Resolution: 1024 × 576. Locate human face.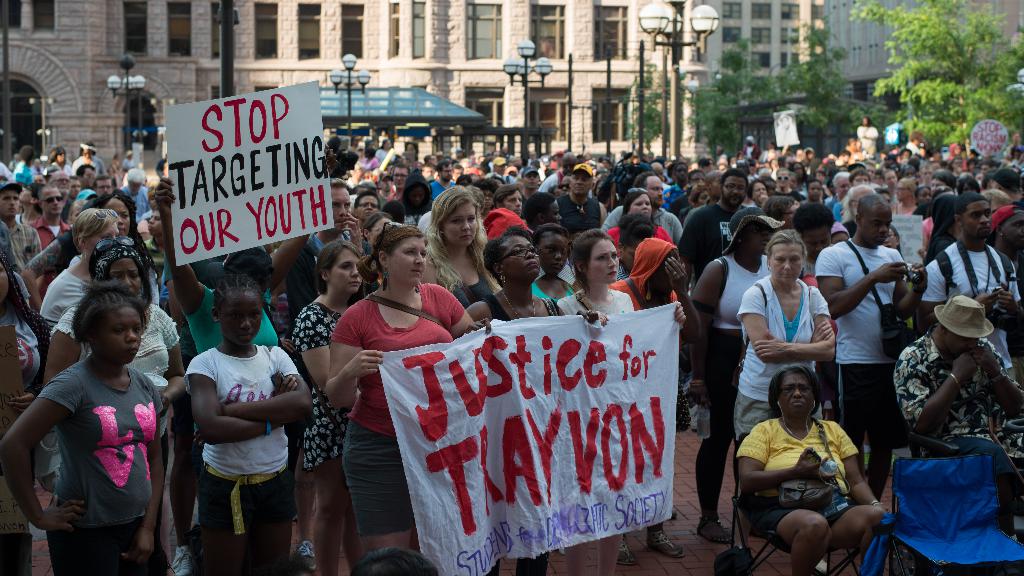
crop(837, 177, 852, 195).
